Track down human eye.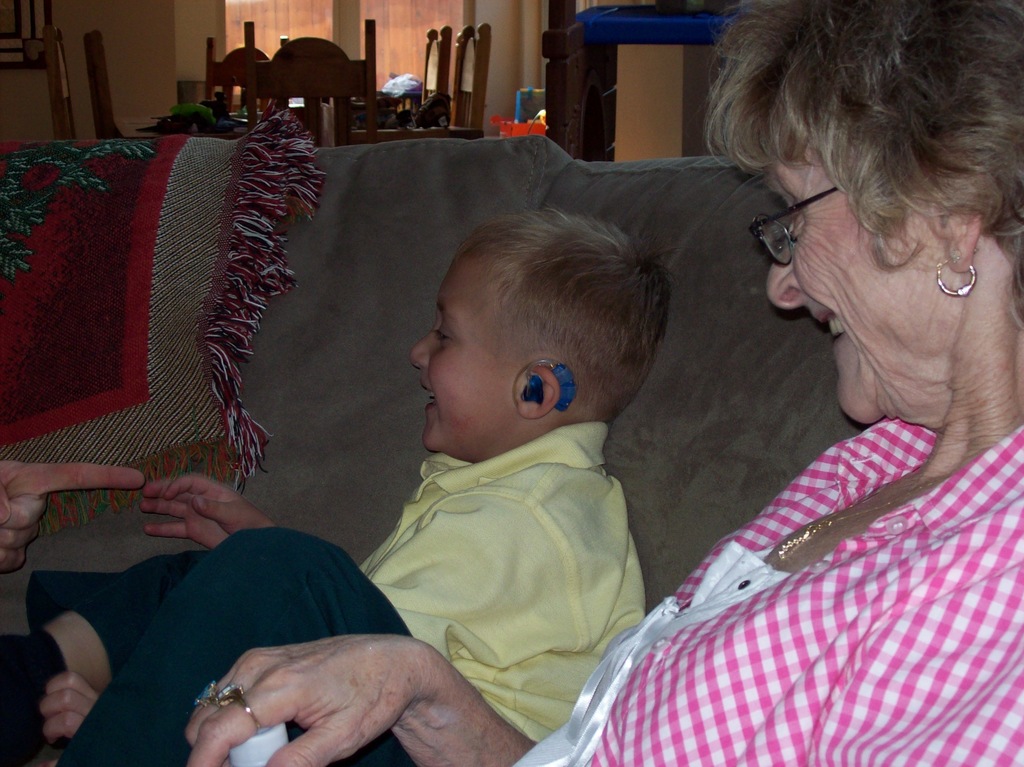
Tracked to (left=781, top=193, right=808, bottom=225).
